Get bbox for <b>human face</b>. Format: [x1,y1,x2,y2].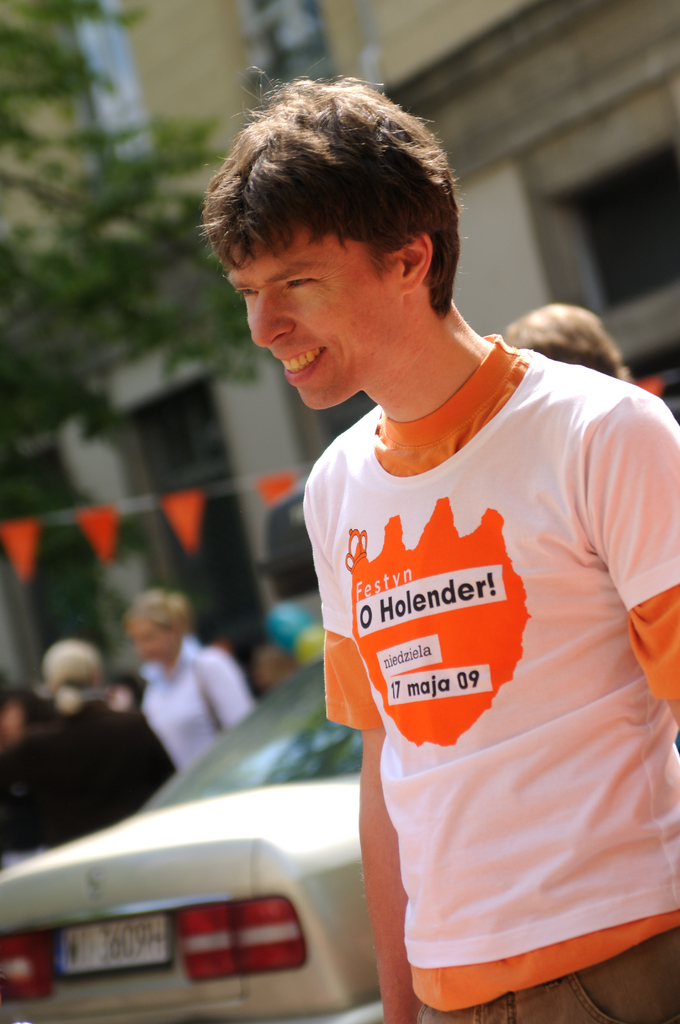
[125,620,176,664].
